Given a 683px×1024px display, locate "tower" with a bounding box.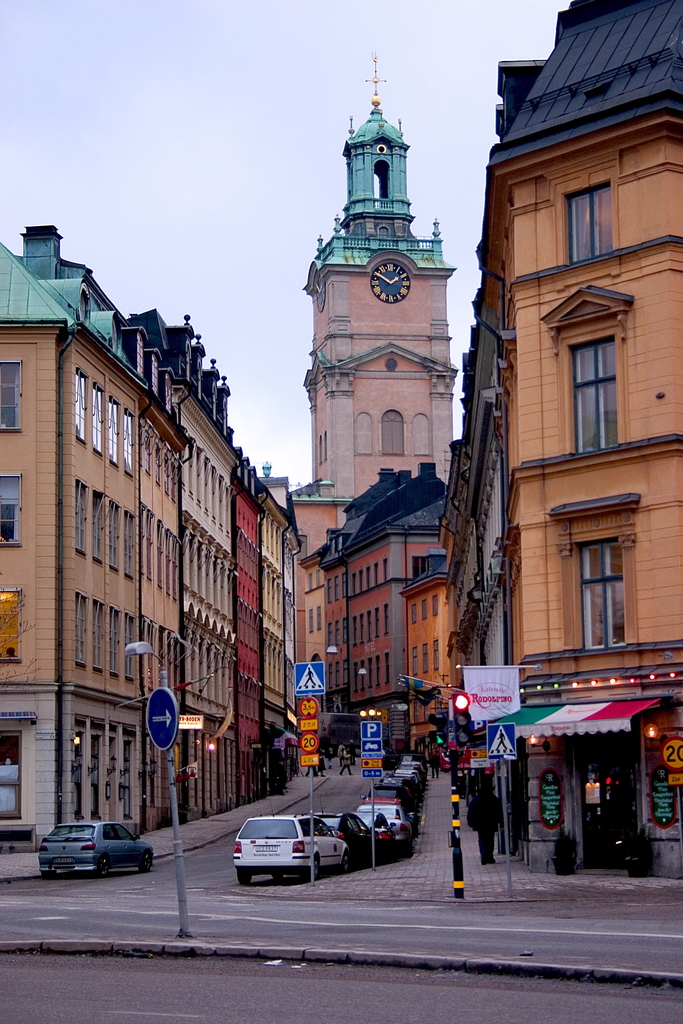
Located: <region>444, 243, 514, 701</region>.
